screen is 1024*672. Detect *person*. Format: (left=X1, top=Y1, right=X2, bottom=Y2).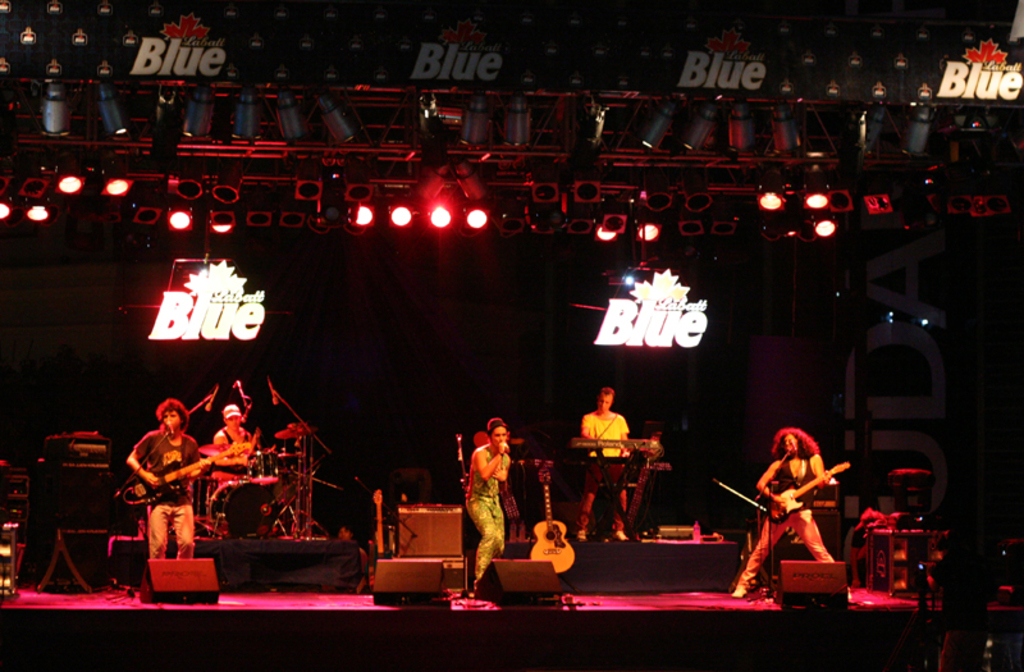
(left=460, top=413, right=513, bottom=599).
